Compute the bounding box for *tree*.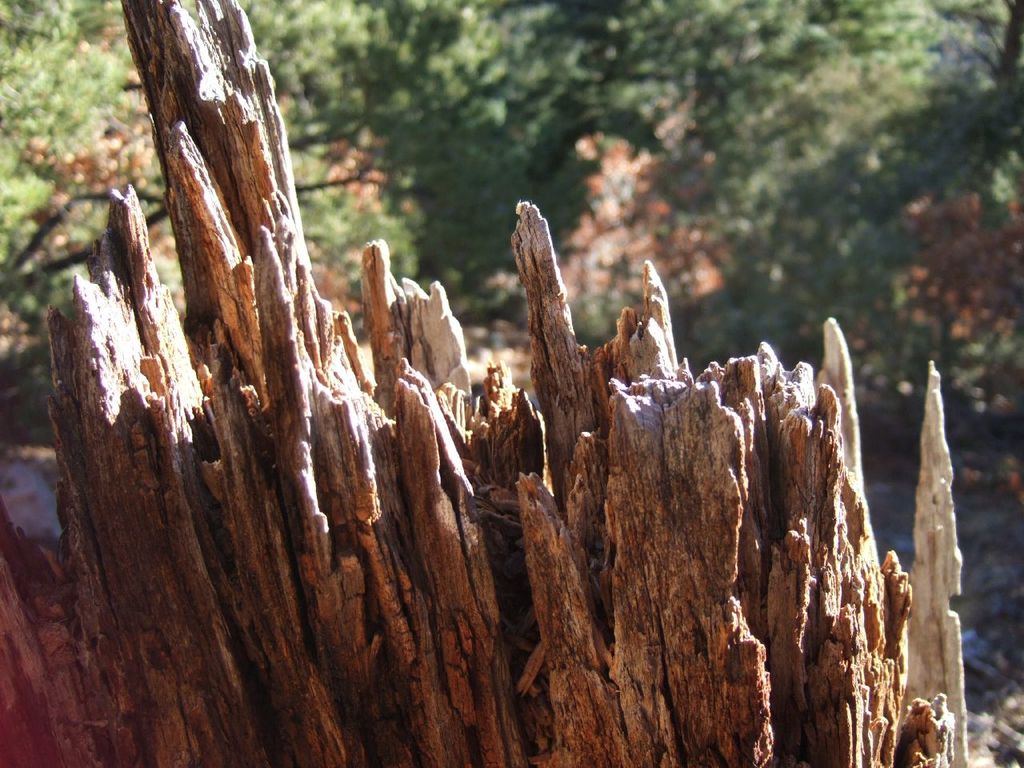
(left=300, top=0, right=604, bottom=306).
